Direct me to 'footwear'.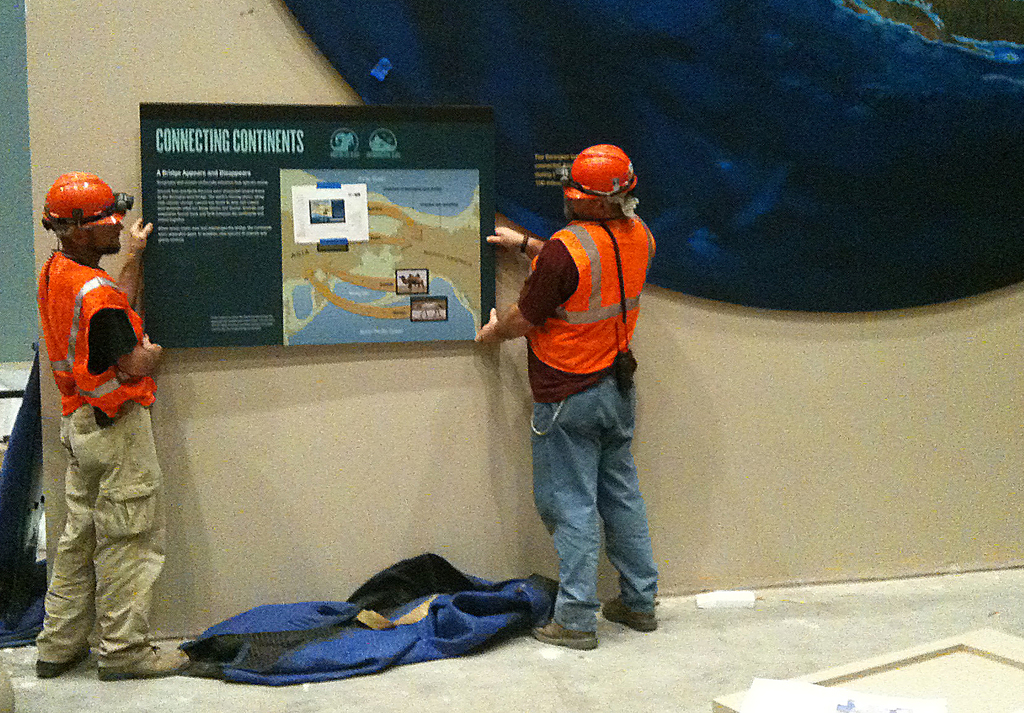
Direction: Rect(33, 646, 88, 676).
